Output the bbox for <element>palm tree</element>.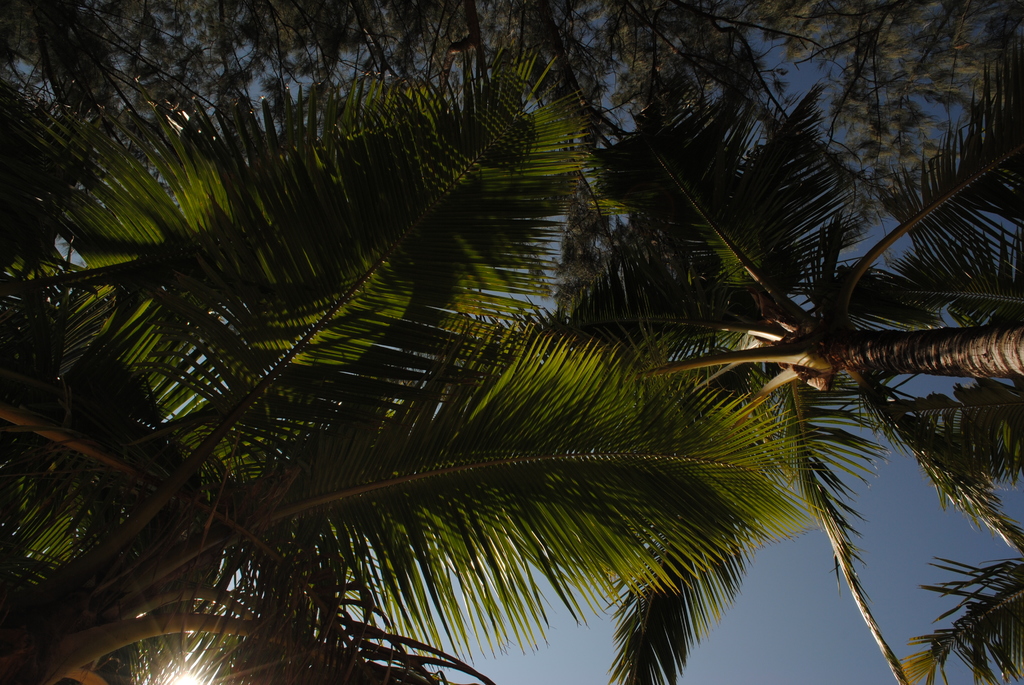
select_region(515, 0, 1023, 684).
